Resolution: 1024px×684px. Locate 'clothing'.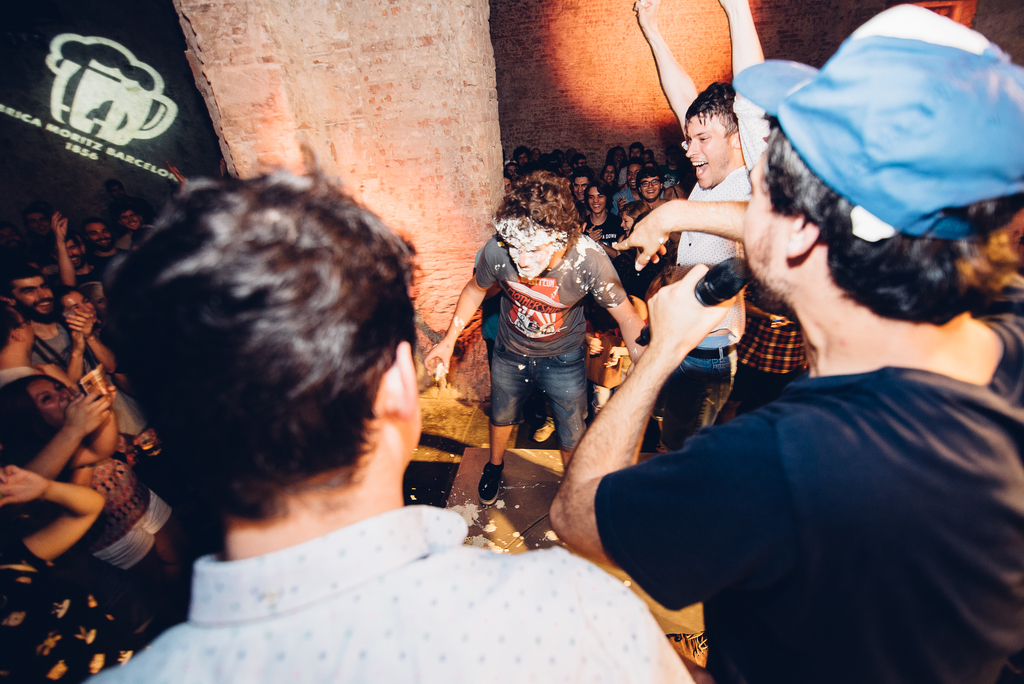
{"x1": 570, "y1": 267, "x2": 1023, "y2": 683}.
